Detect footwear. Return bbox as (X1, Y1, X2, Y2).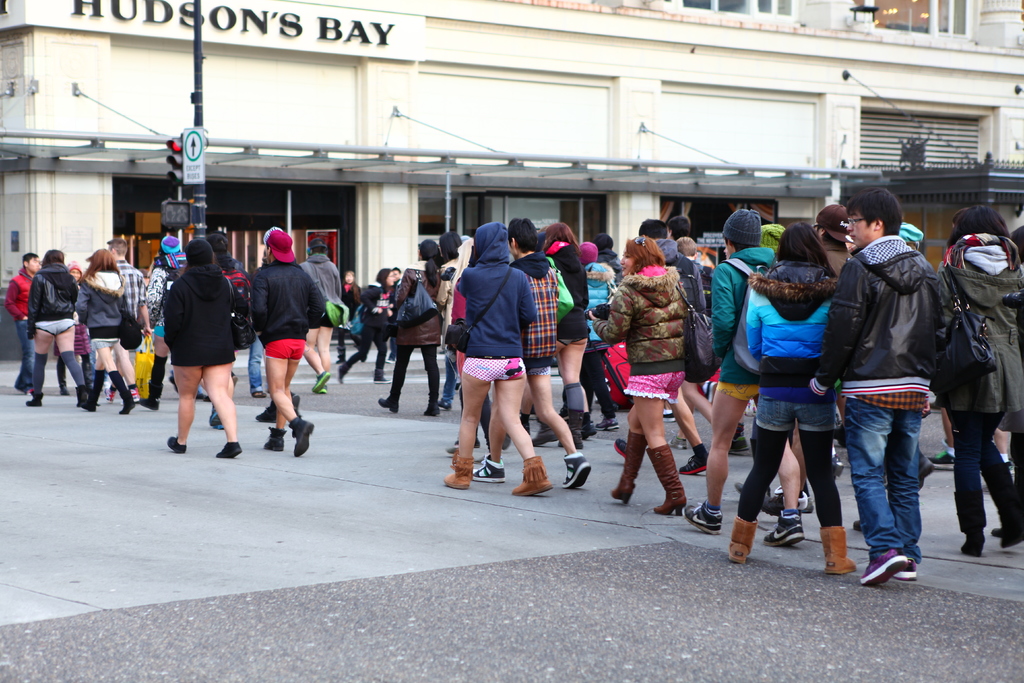
(961, 534, 984, 558).
